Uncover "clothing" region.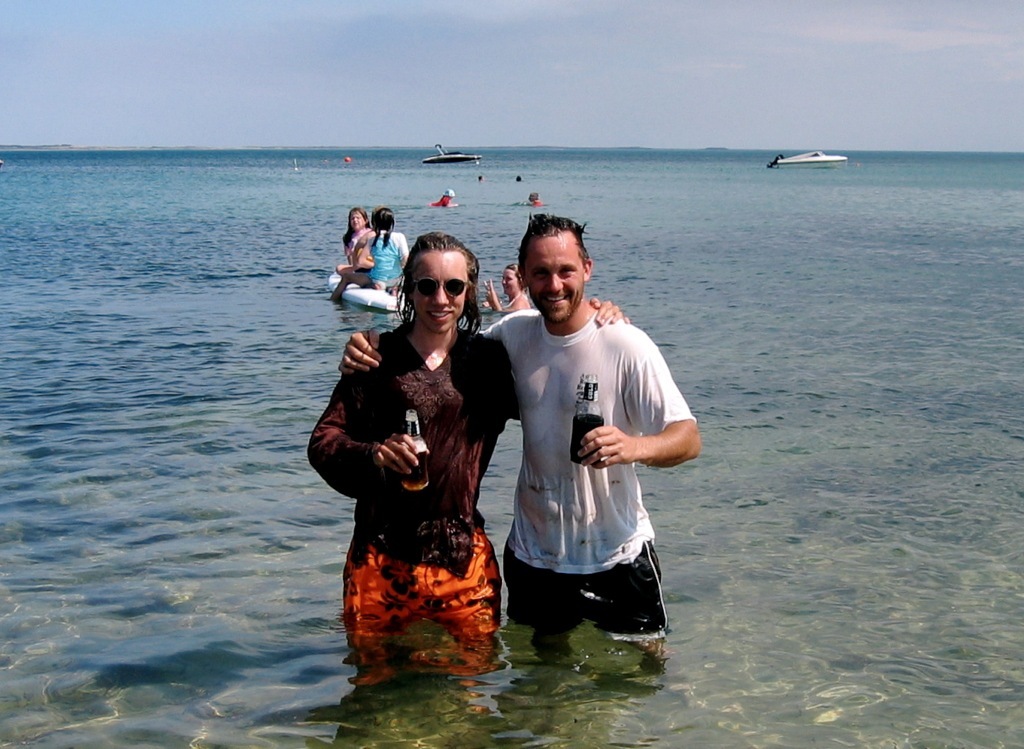
Uncovered: x1=525 y1=200 x2=540 y2=201.
